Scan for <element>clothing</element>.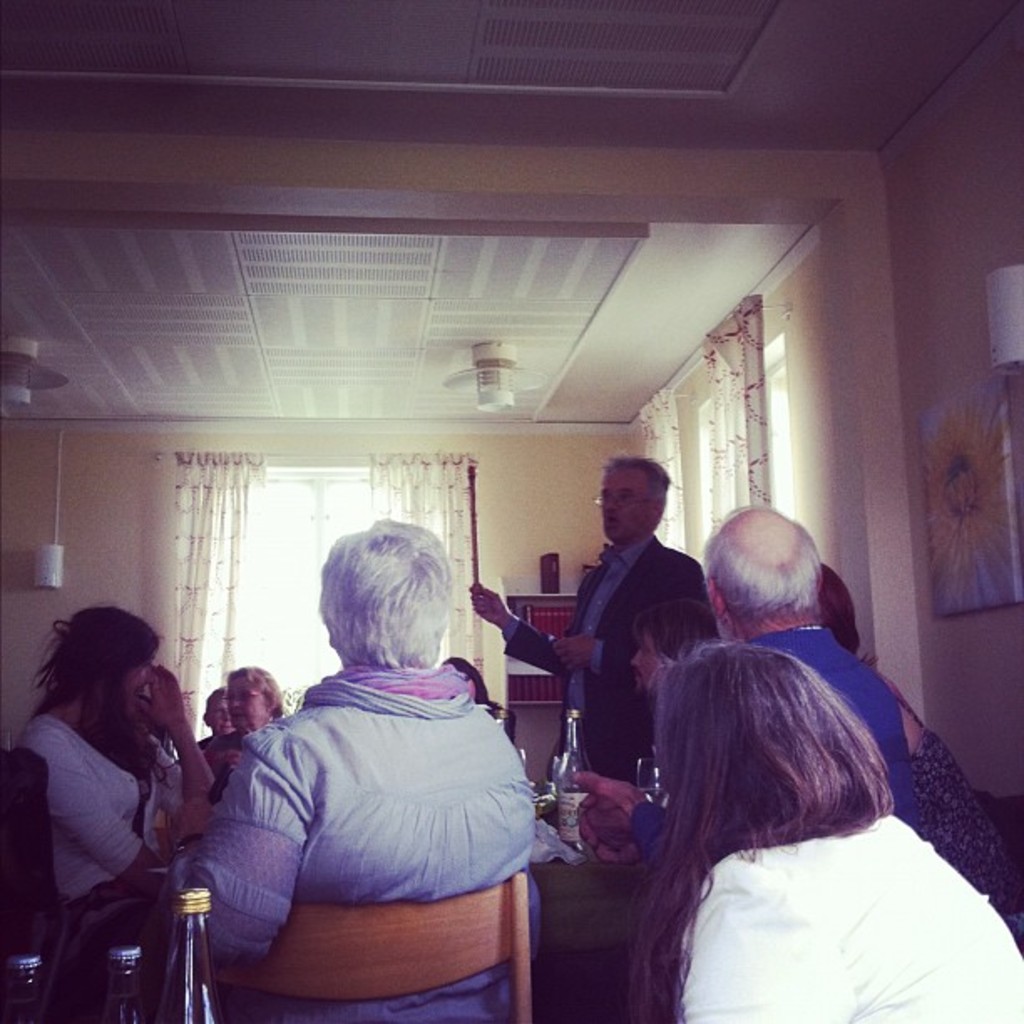
Scan result: 626:631:905:833.
